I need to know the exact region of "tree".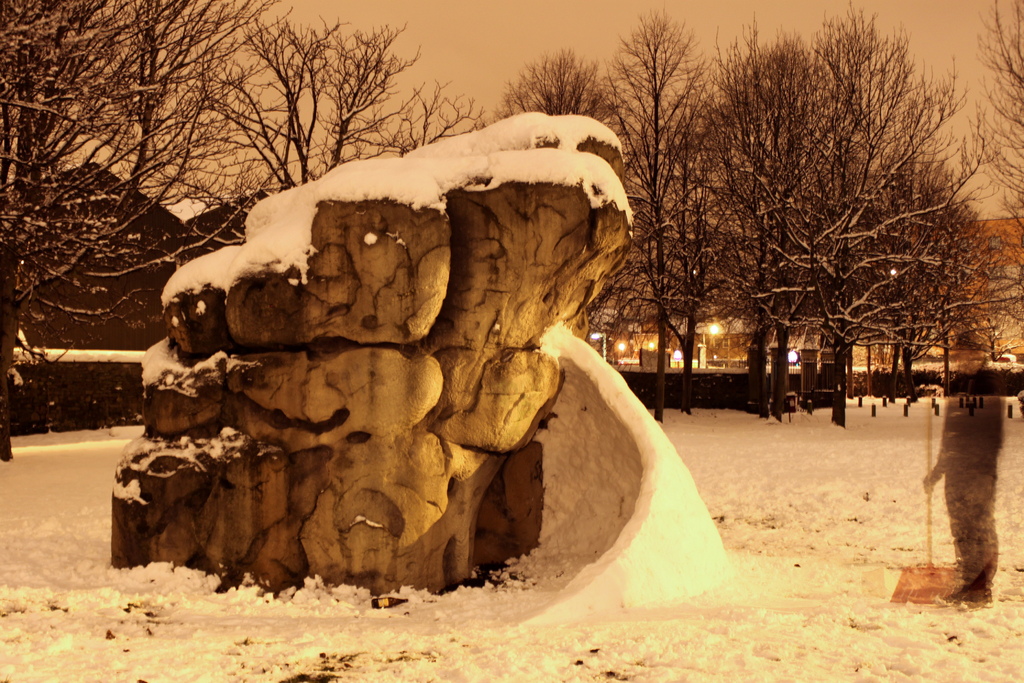
Region: (x1=0, y1=0, x2=289, y2=462).
